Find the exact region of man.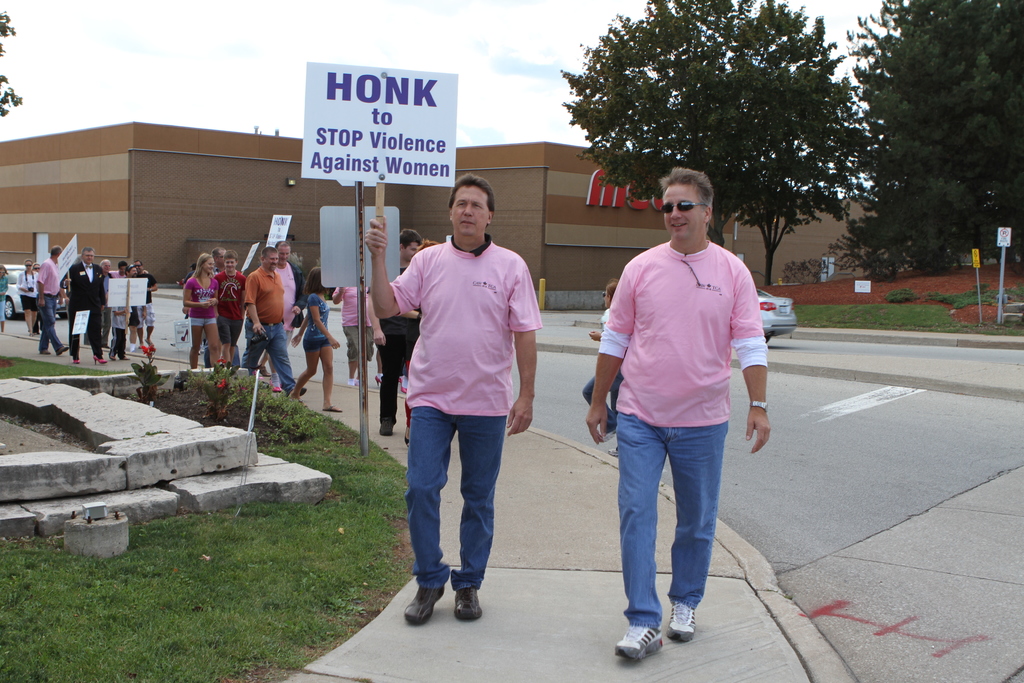
Exact region: (258, 241, 307, 385).
